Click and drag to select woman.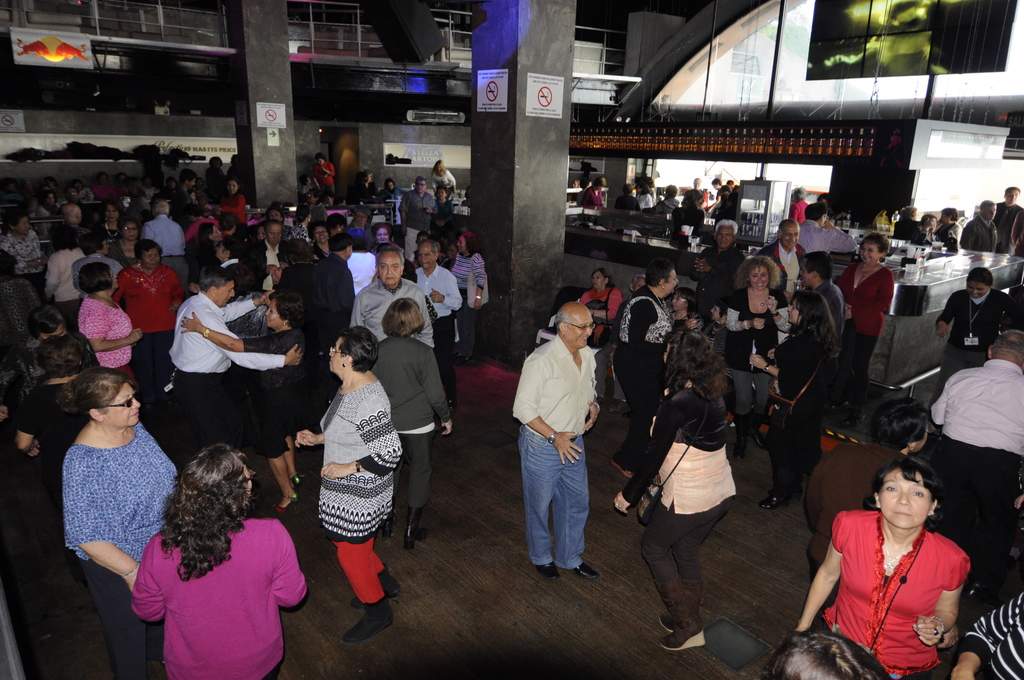
Selection: {"x1": 450, "y1": 231, "x2": 488, "y2": 365}.
